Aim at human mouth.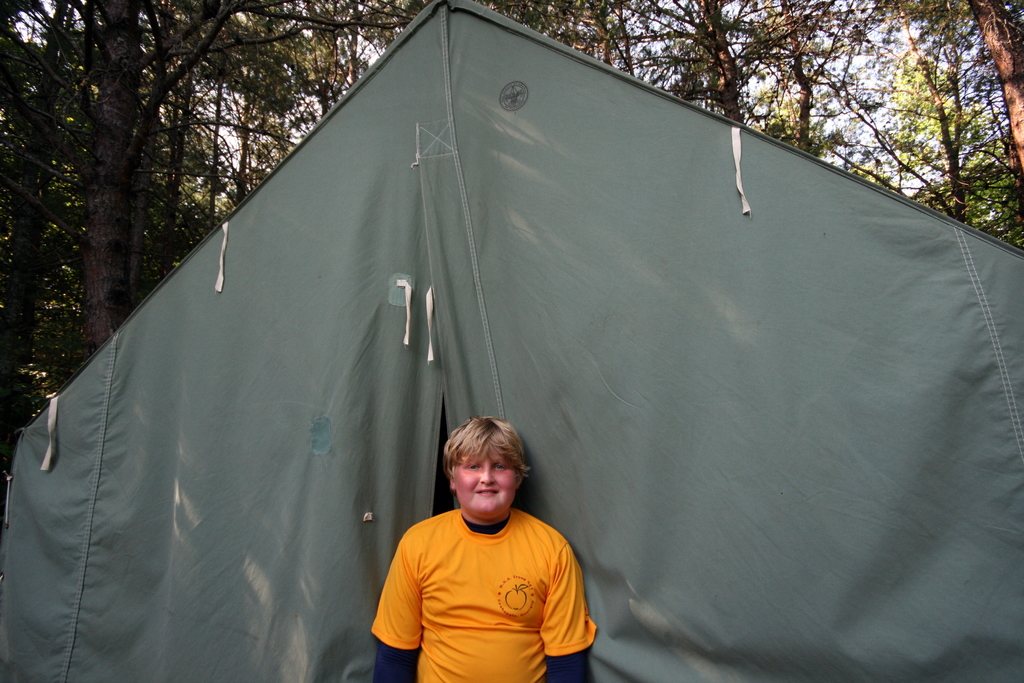
Aimed at BBox(475, 488, 502, 493).
